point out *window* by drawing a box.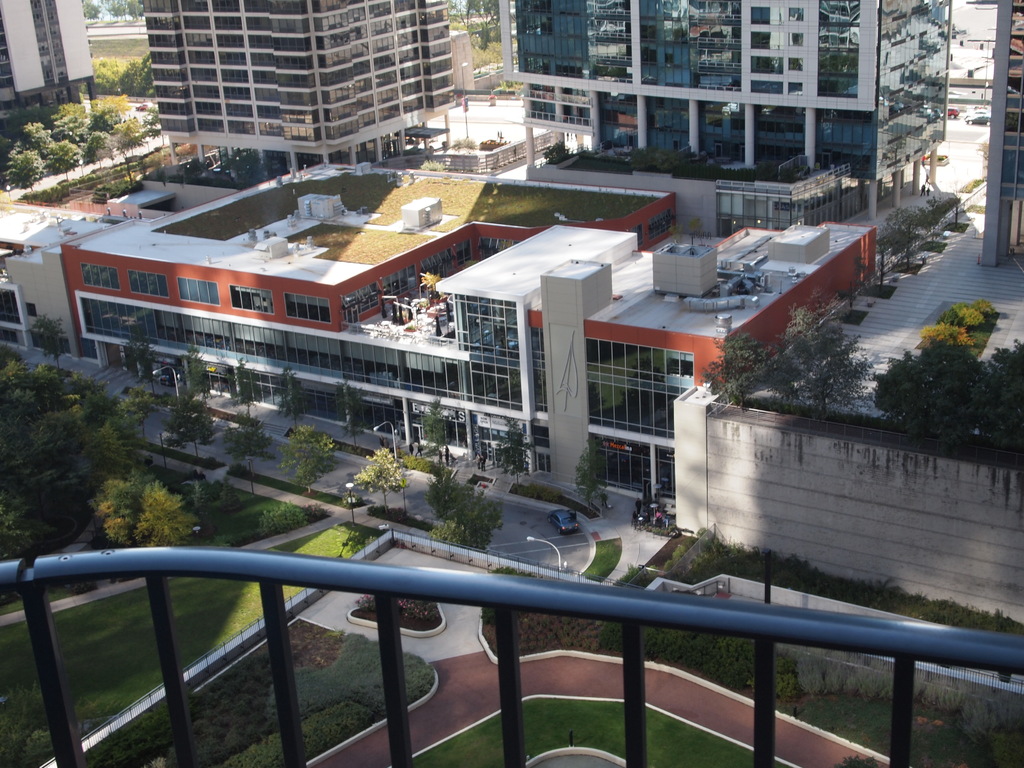
[381,266,416,301].
